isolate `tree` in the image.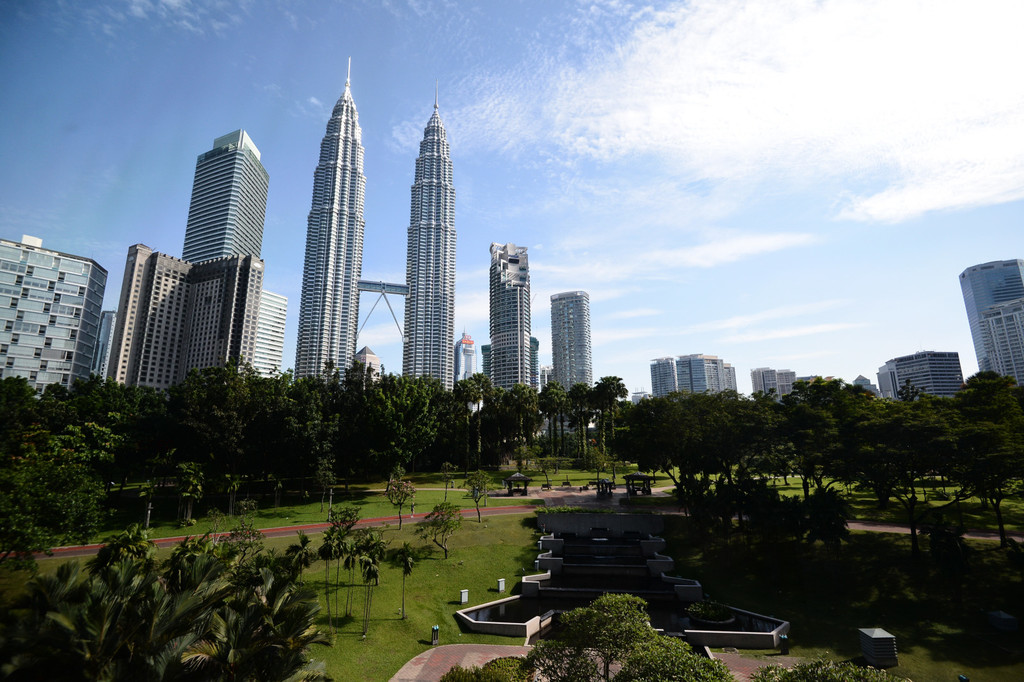
Isolated region: x1=394, y1=546, x2=420, y2=621.
